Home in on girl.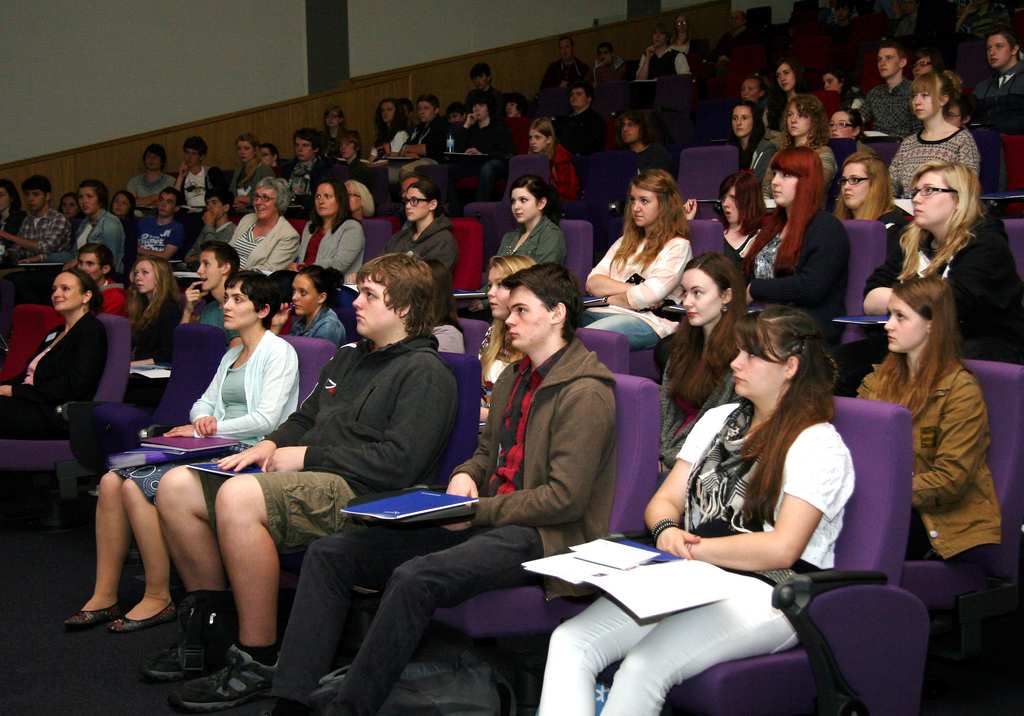
Homed in at Rect(0, 267, 109, 441).
